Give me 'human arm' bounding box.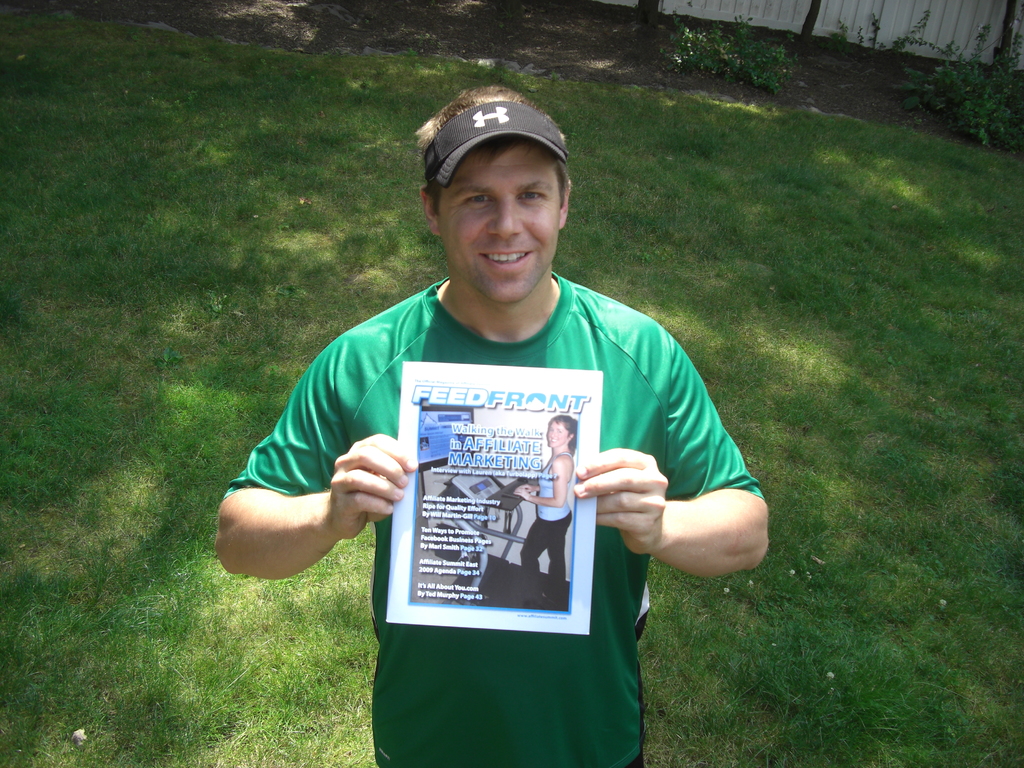
bbox(568, 333, 773, 580).
